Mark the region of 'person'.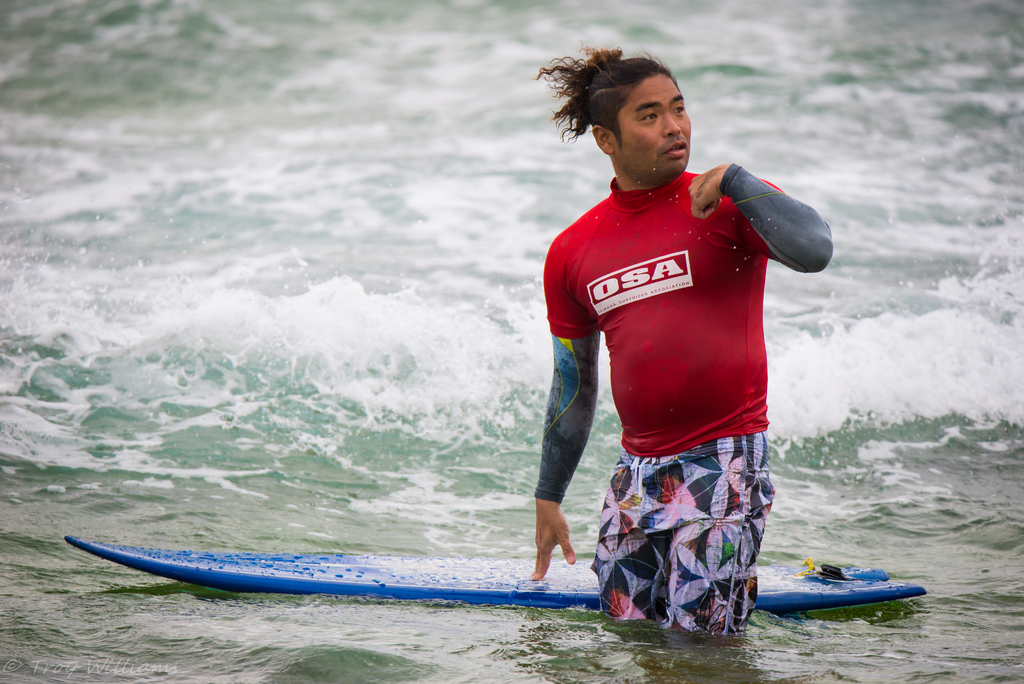
Region: (543, 37, 826, 642).
